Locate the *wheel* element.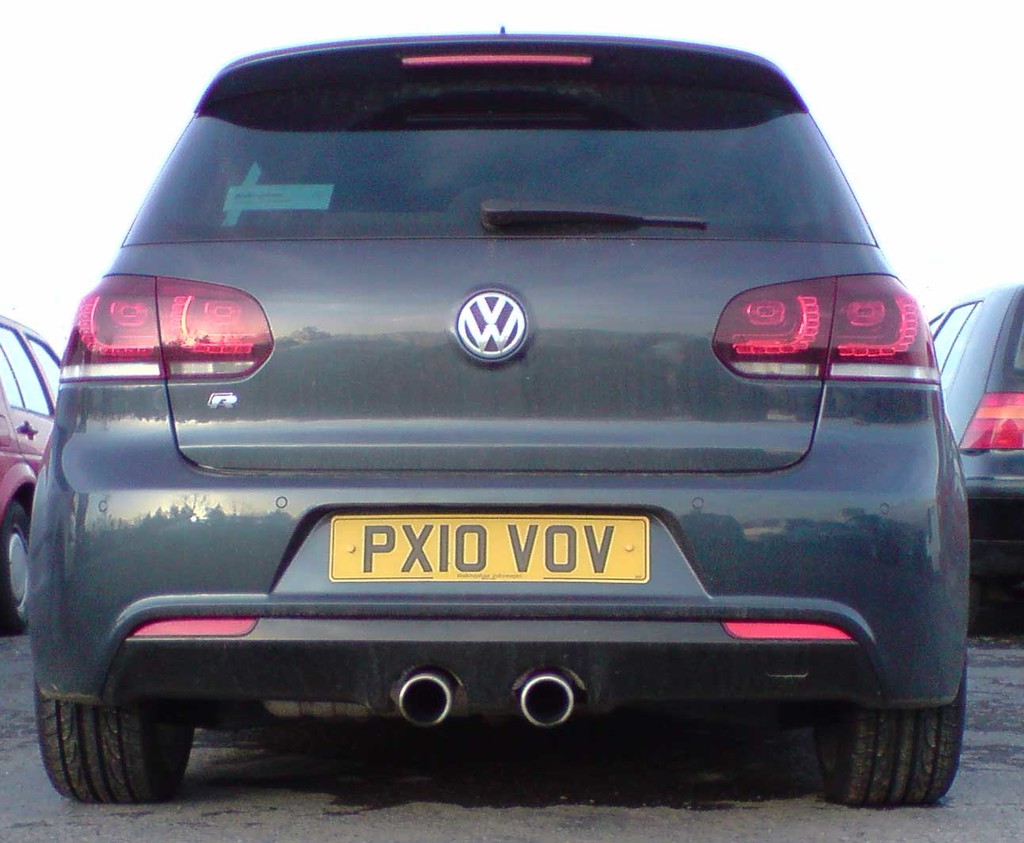
Element bbox: pyautogui.locateOnScreen(0, 500, 23, 640).
